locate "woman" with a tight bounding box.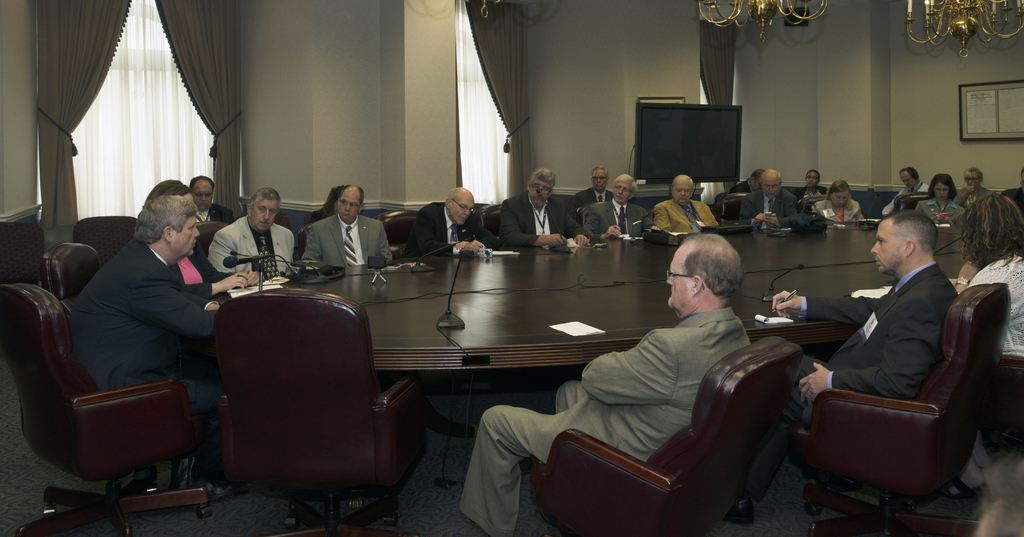
bbox=[141, 175, 258, 301].
